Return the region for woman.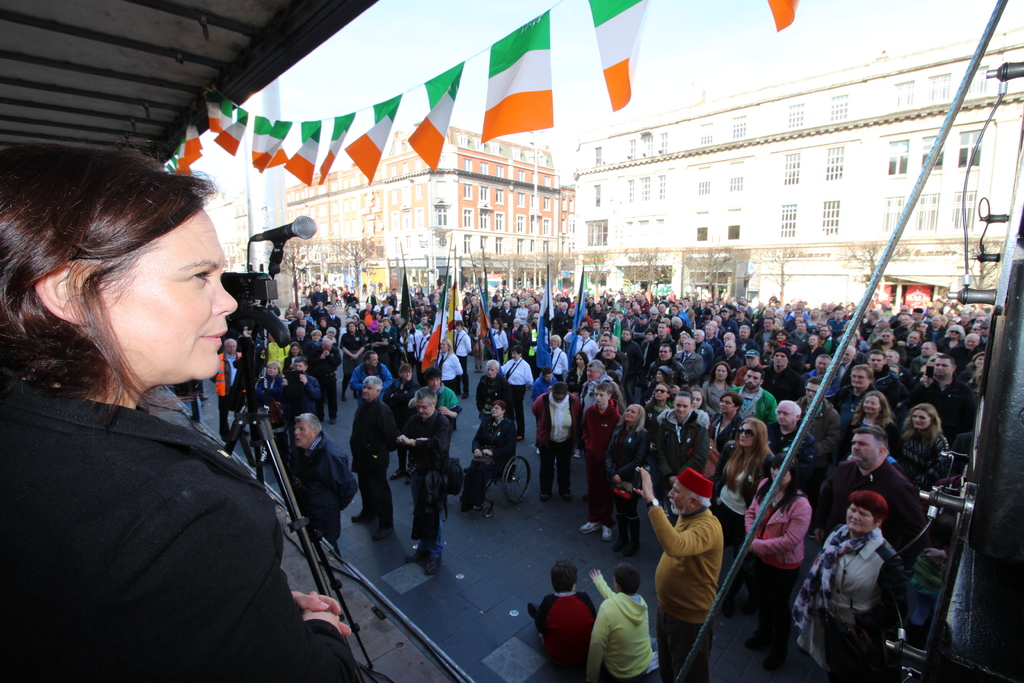
<region>490, 343, 532, 437</region>.
